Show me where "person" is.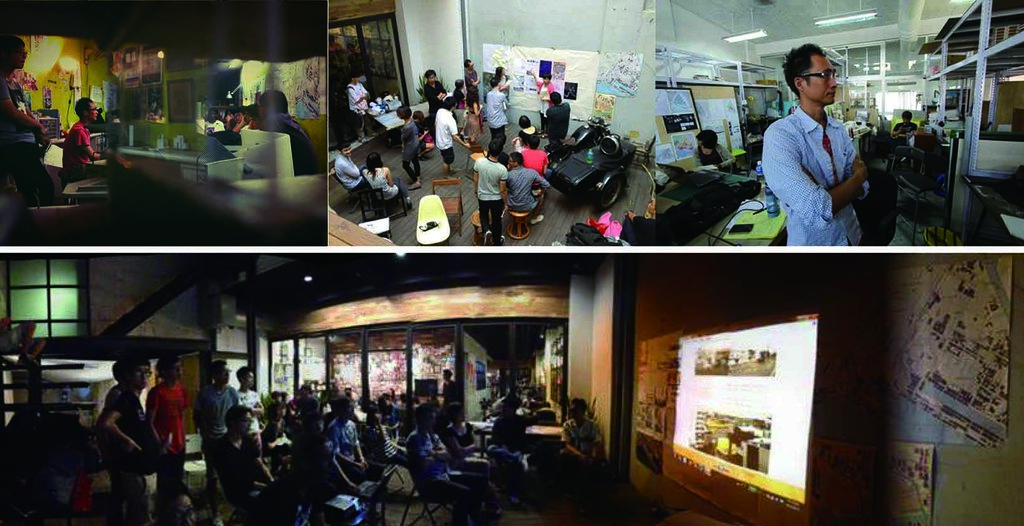
"person" is at [left=484, top=78, right=510, bottom=158].
